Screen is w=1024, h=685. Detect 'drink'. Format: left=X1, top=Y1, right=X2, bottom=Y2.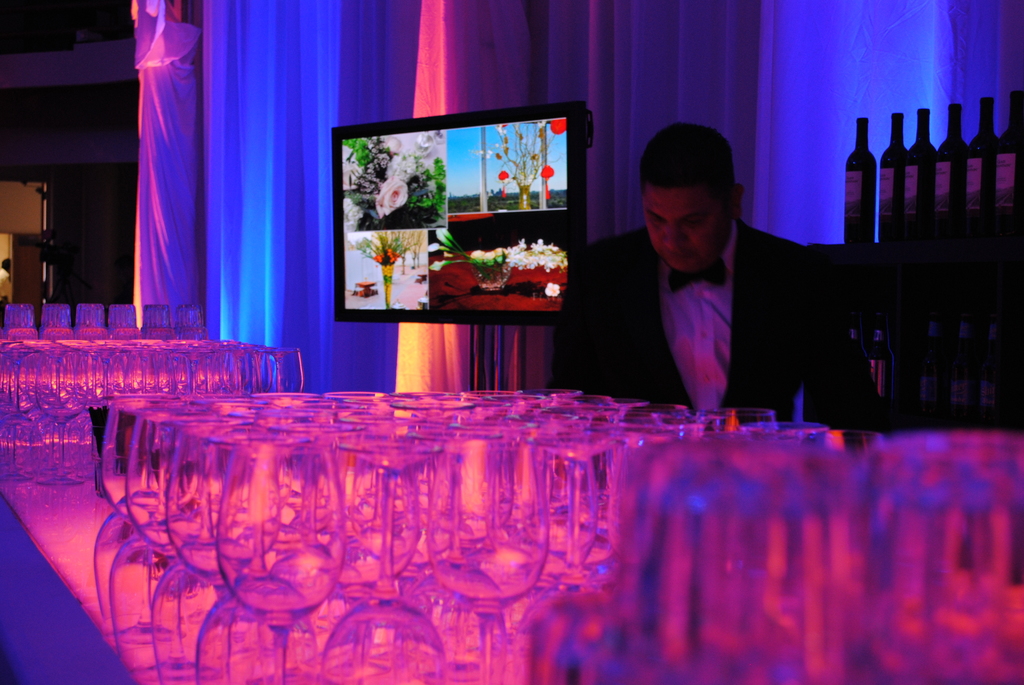
left=878, top=114, right=909, bottom=244.
